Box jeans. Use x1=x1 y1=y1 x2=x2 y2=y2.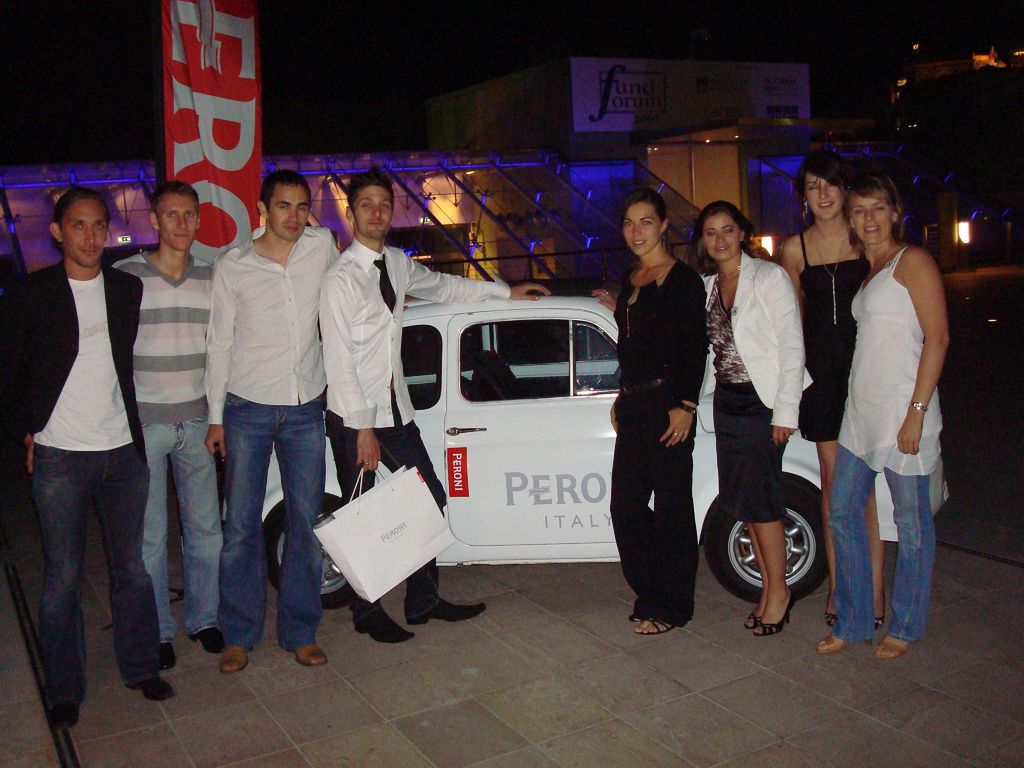
x1=143 y1=424 x2=222 y2=644.
